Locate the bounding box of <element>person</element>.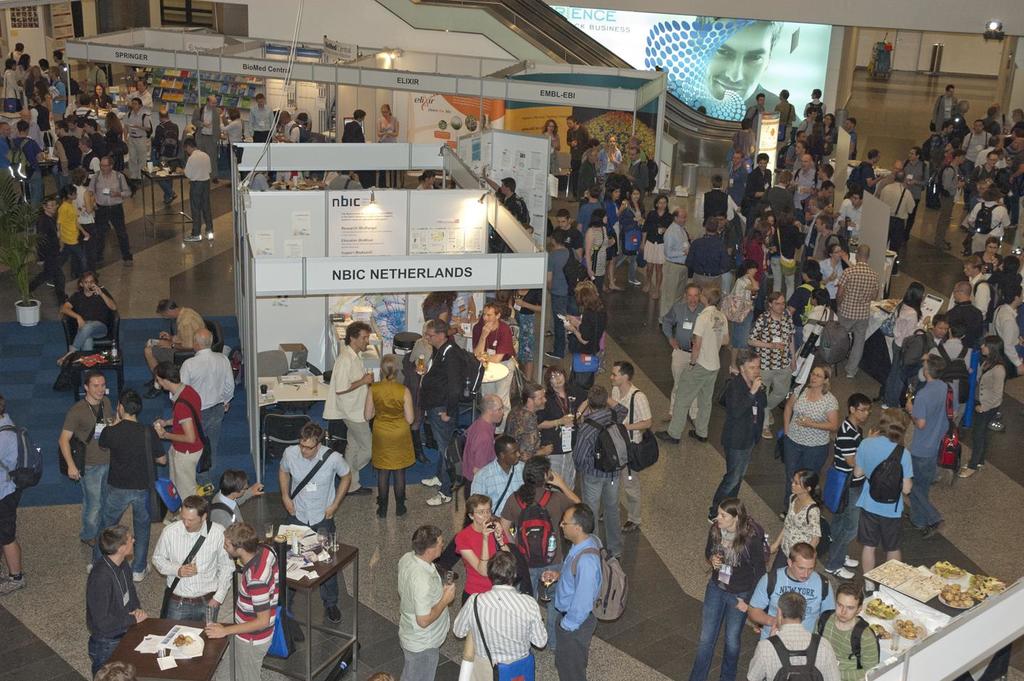
Bounding box: box=[58, 371, 120, 548].
